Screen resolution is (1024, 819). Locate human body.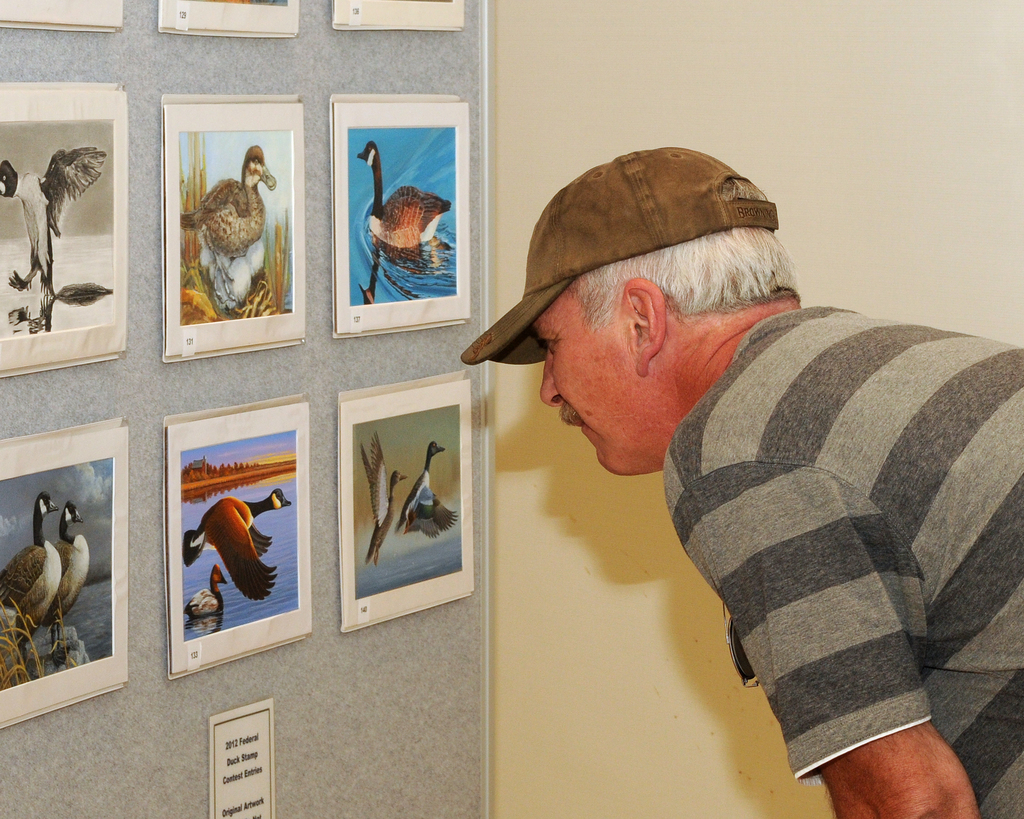
bbox(556, 154, 1023, 818).
